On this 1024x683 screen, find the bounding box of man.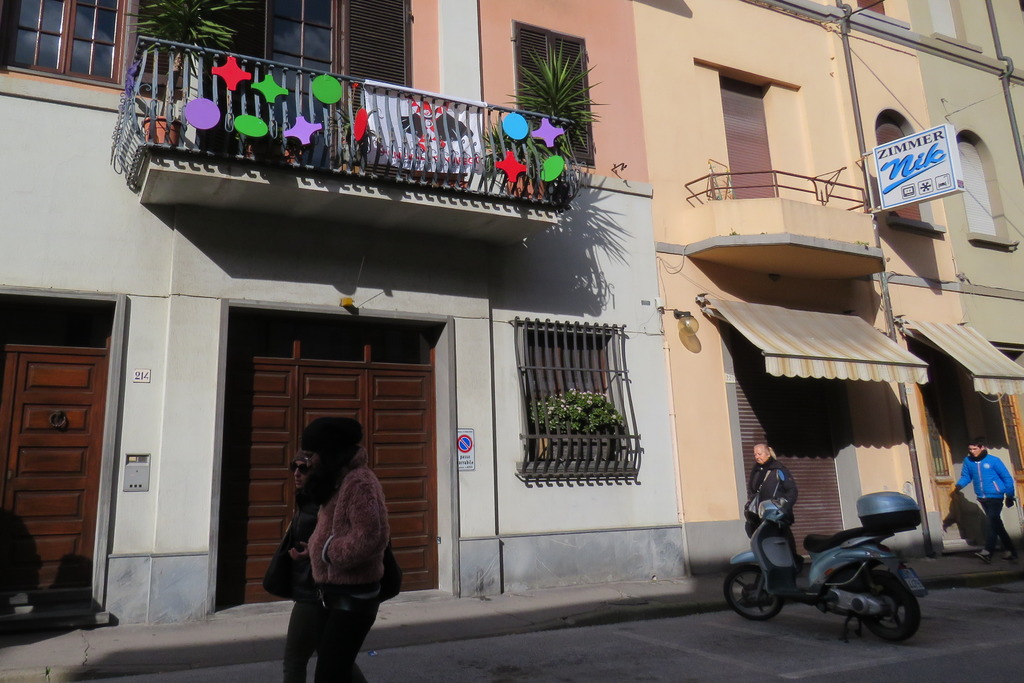
Bounding box: BBox(944, 439, 1016, 563).
